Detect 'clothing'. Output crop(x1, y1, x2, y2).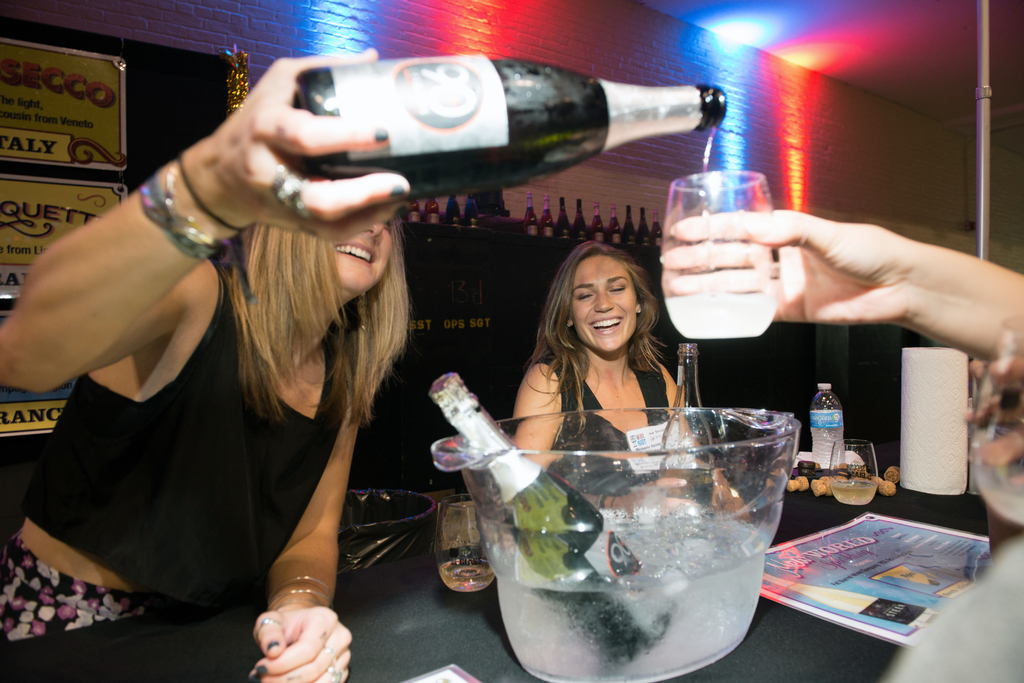
crop(554, 343, 676, 496).
